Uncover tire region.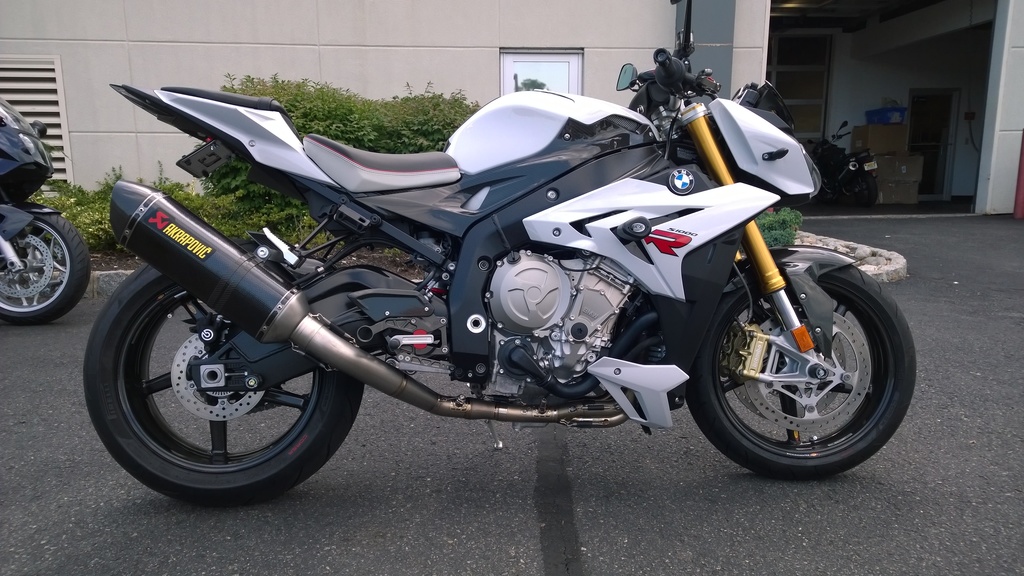
Uncovered: <box>83,238,365,503</box>.
